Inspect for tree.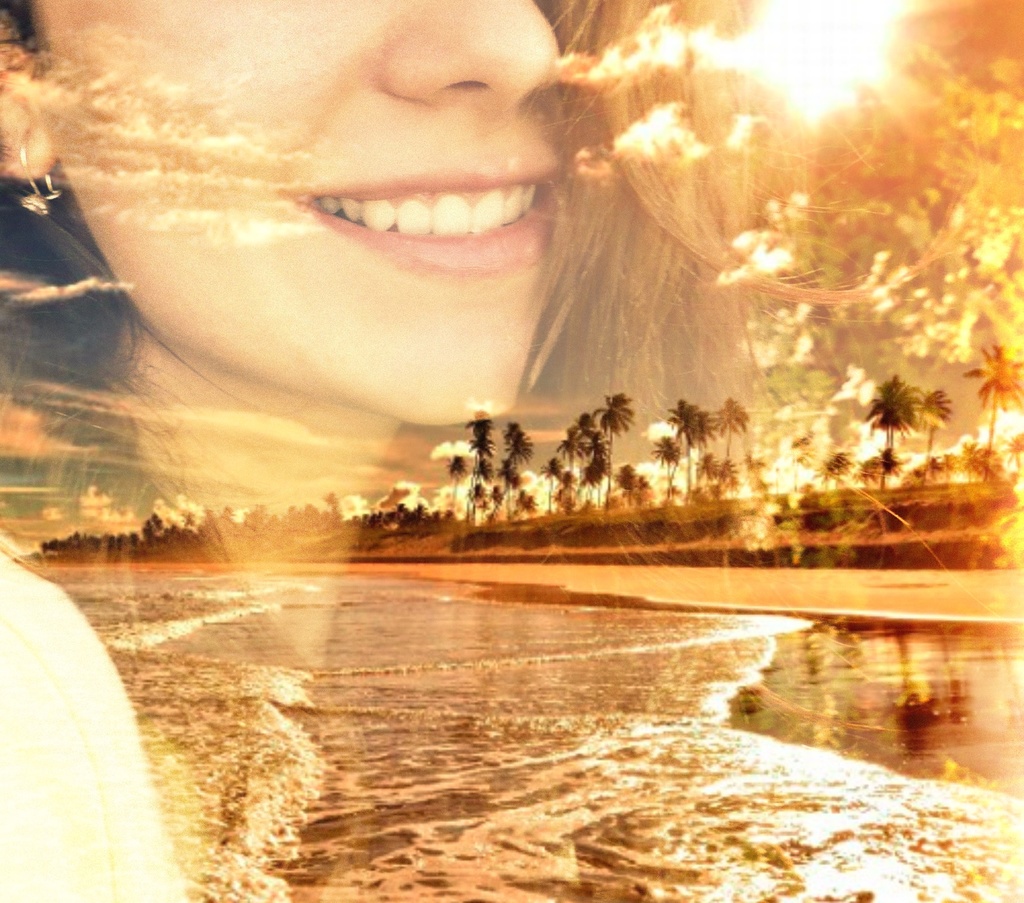
Inspection: x1=555 y1=407 x2=614 y2=508.
